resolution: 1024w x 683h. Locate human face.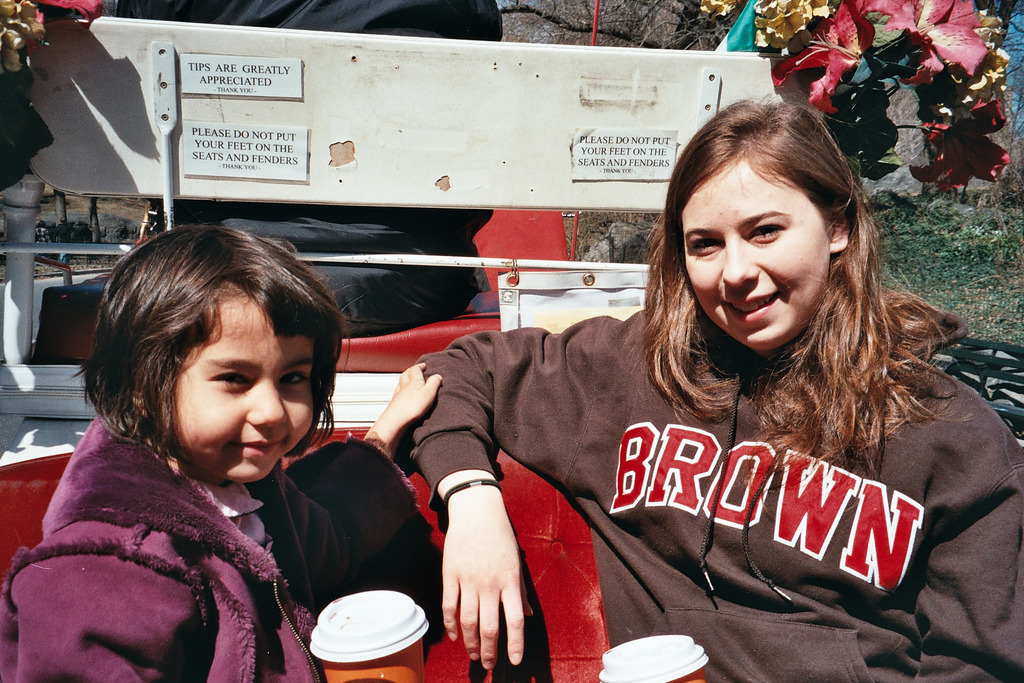
147:297:323:487.
